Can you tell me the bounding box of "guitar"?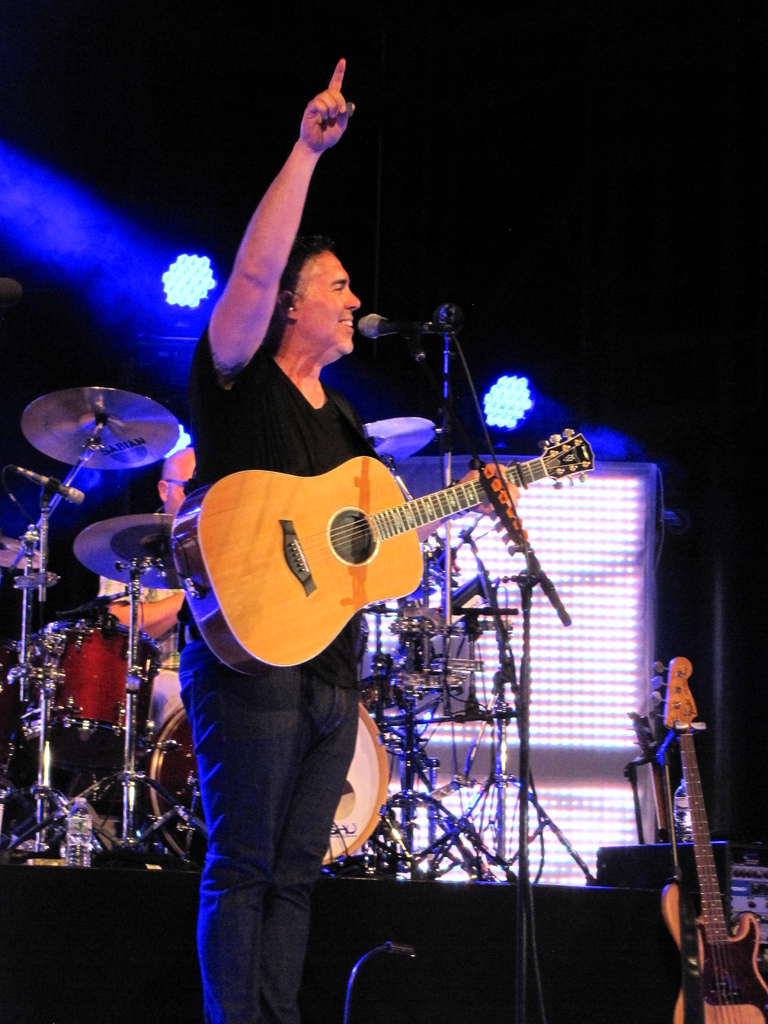
x1=172, y1=432, x2=610, y2=680.
